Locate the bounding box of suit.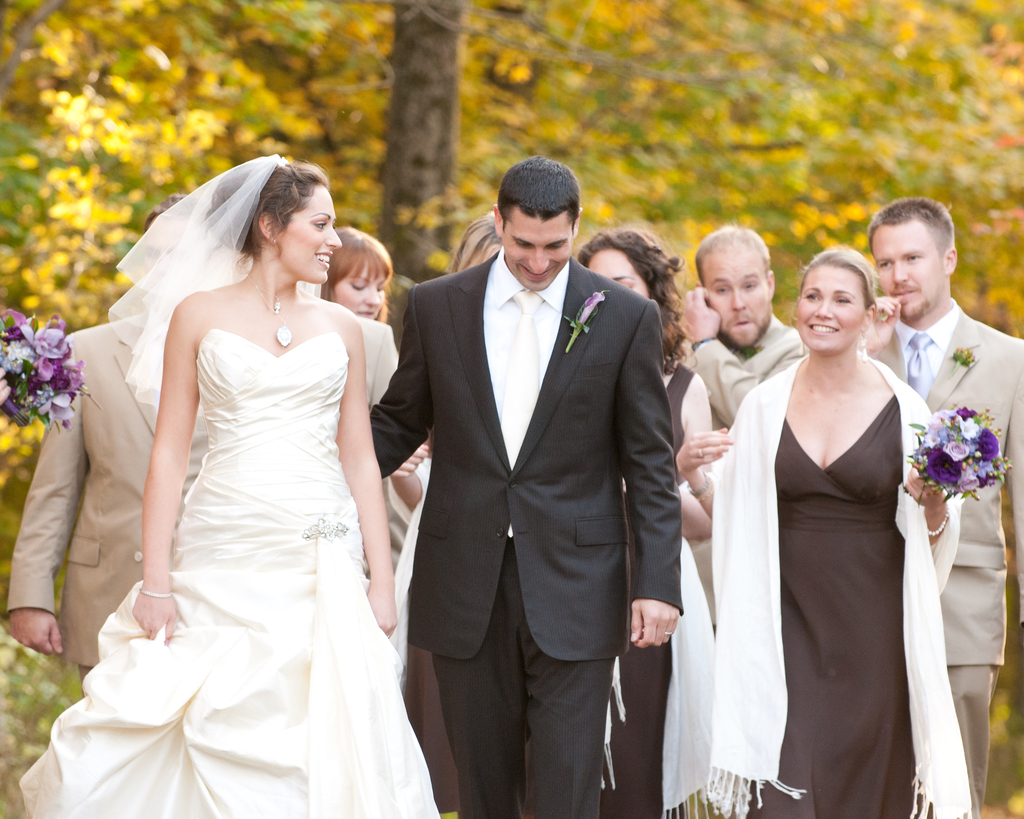
Bounding box: x1=4 y1=312 x2=209 y2=696.
